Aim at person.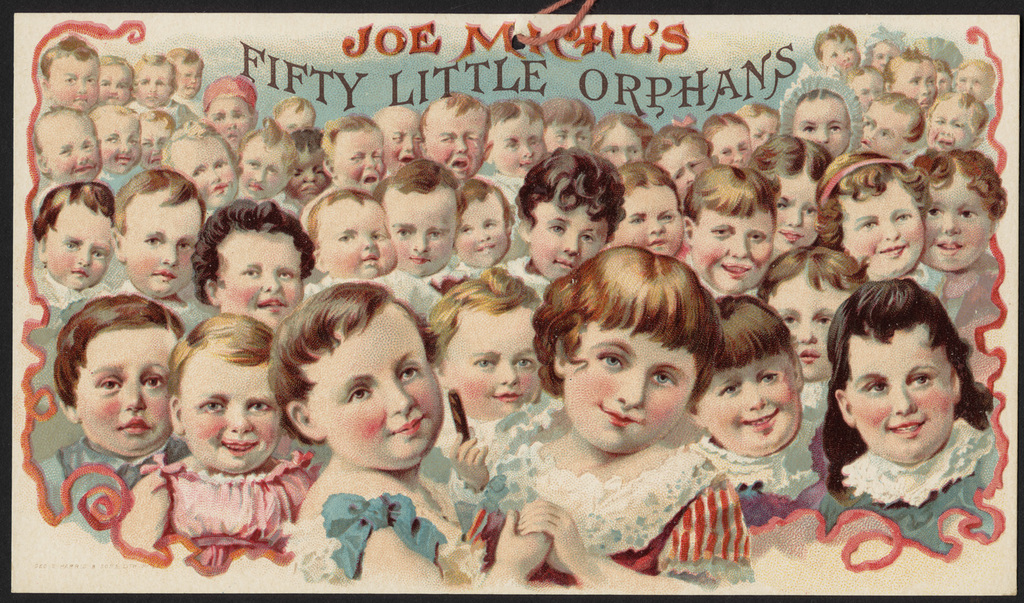
Aimed at (x1=539, y1=93, x2=601, y2=158).
